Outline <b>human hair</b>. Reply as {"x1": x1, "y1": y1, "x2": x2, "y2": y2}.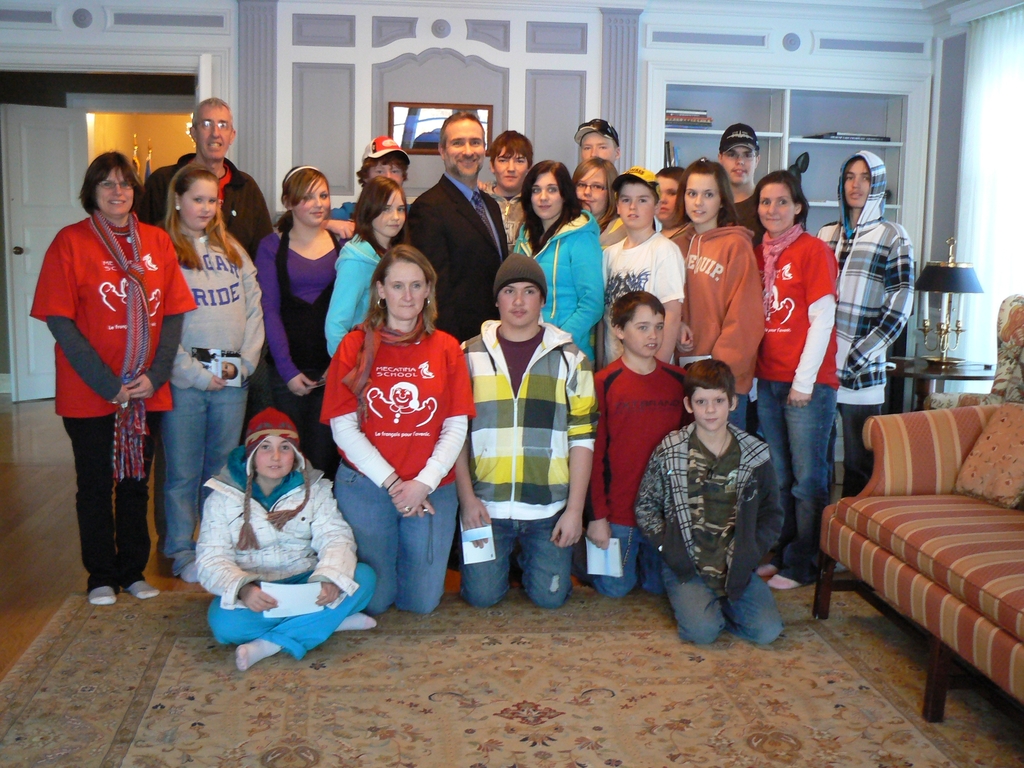
{"x1": 353, "y1": 150, "x2": 408, "y2": 192}.
